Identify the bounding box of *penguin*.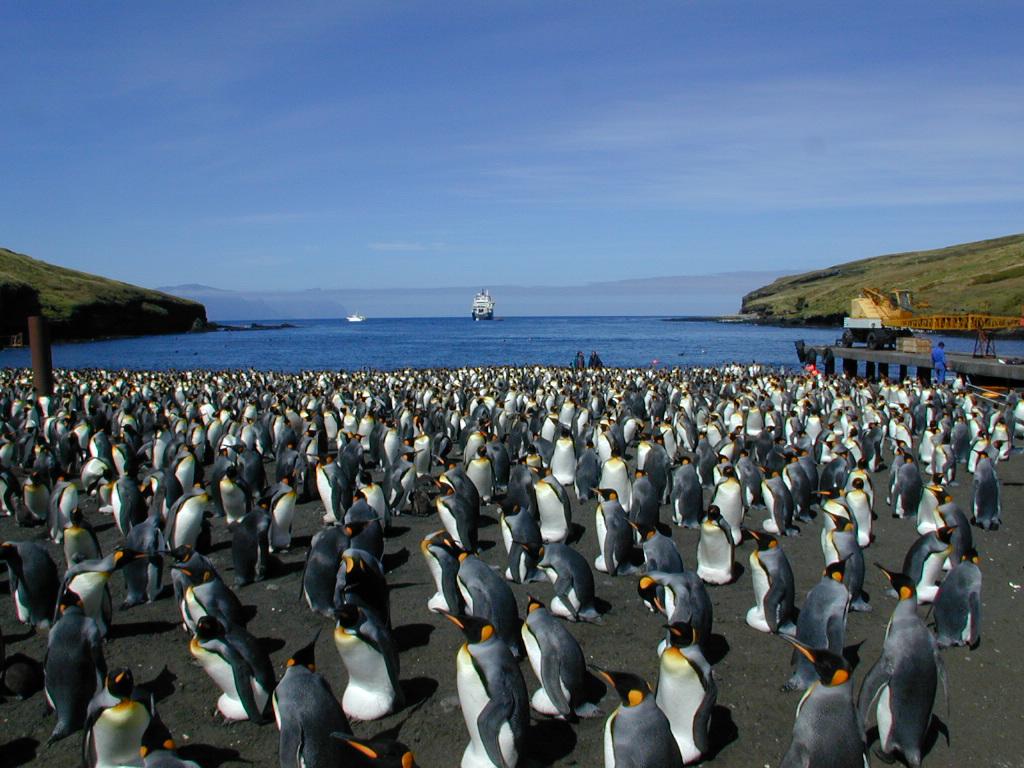
bbox=(629, 428, 671, 509).
